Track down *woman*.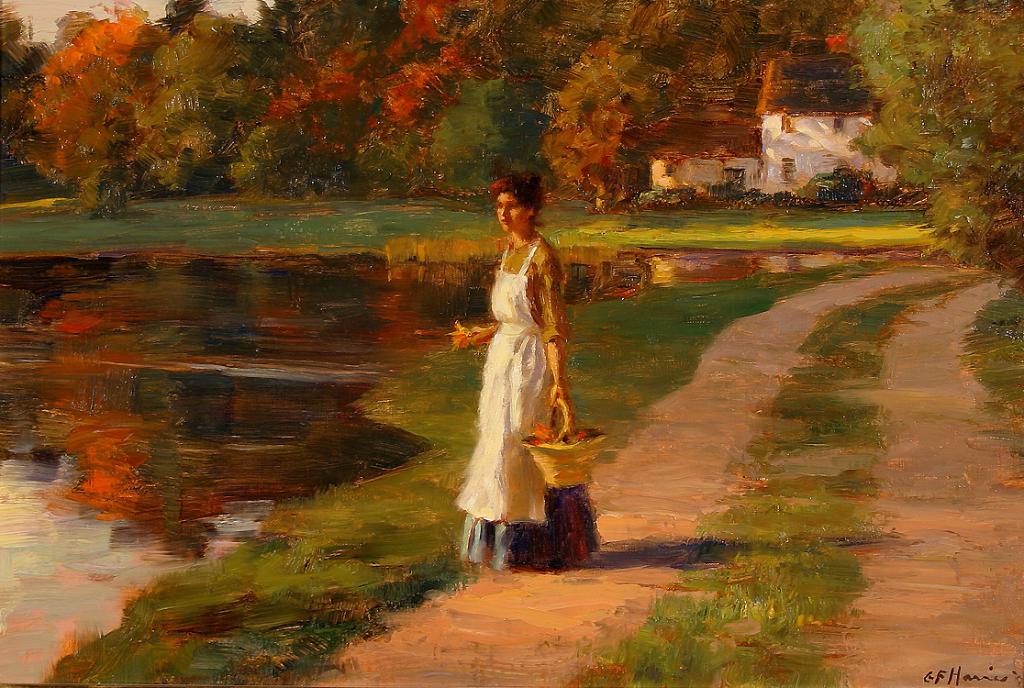
Tracked to [463,193,605,545].
